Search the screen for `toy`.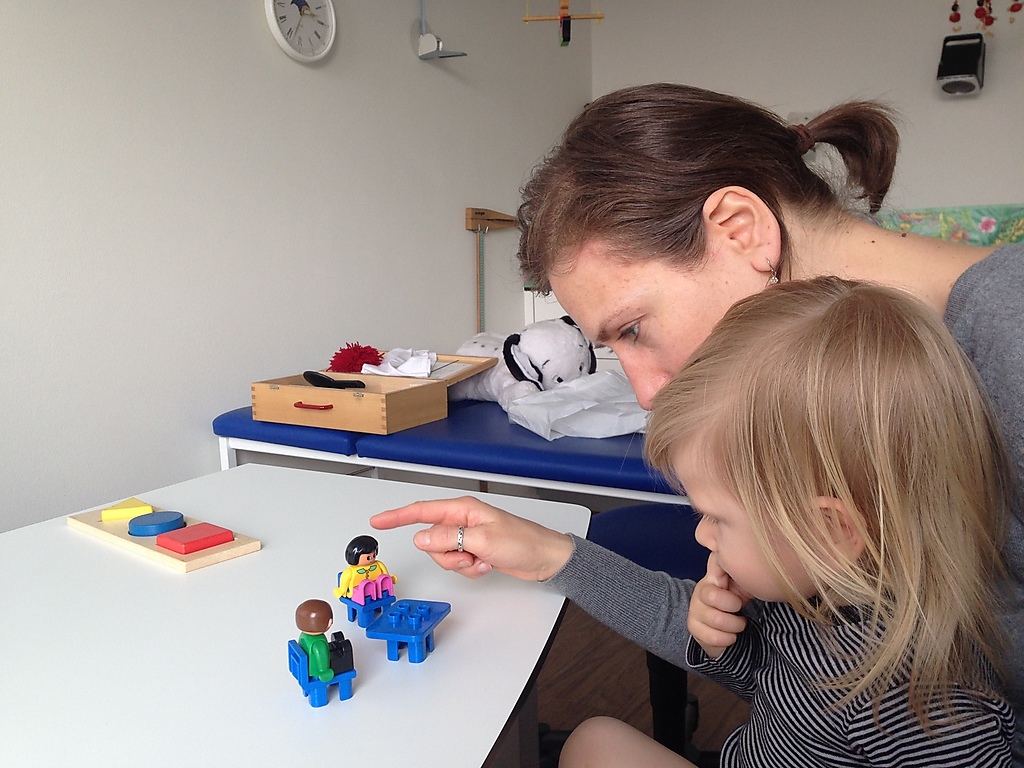
Found at Rect(365, 598, 451, 665).
